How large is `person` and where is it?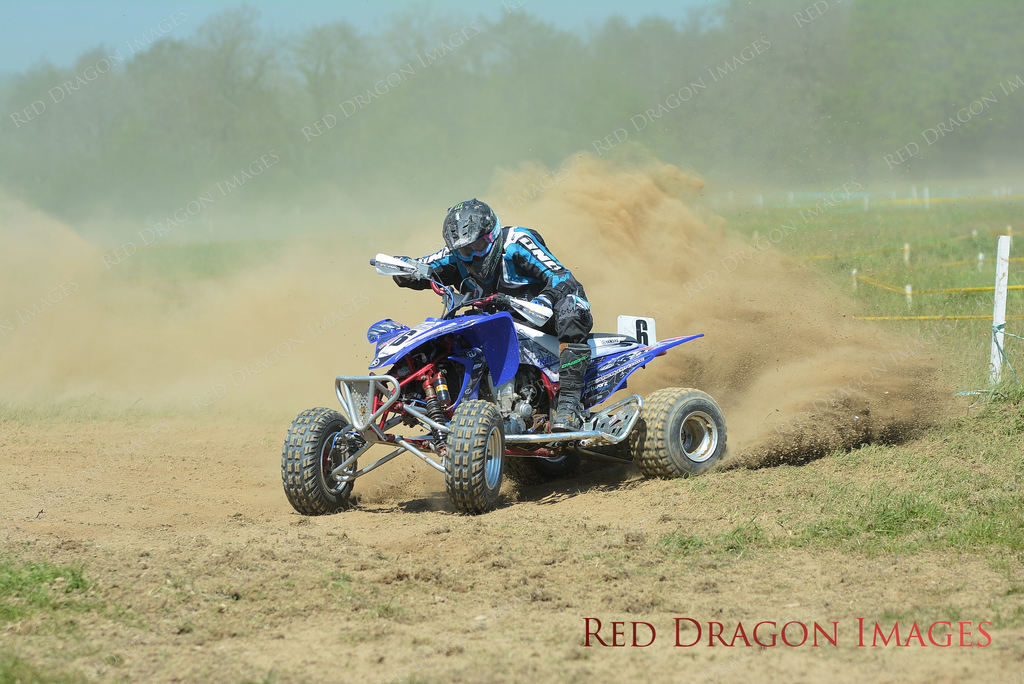
Bounding box: box=[385, 198, 593, 346].
